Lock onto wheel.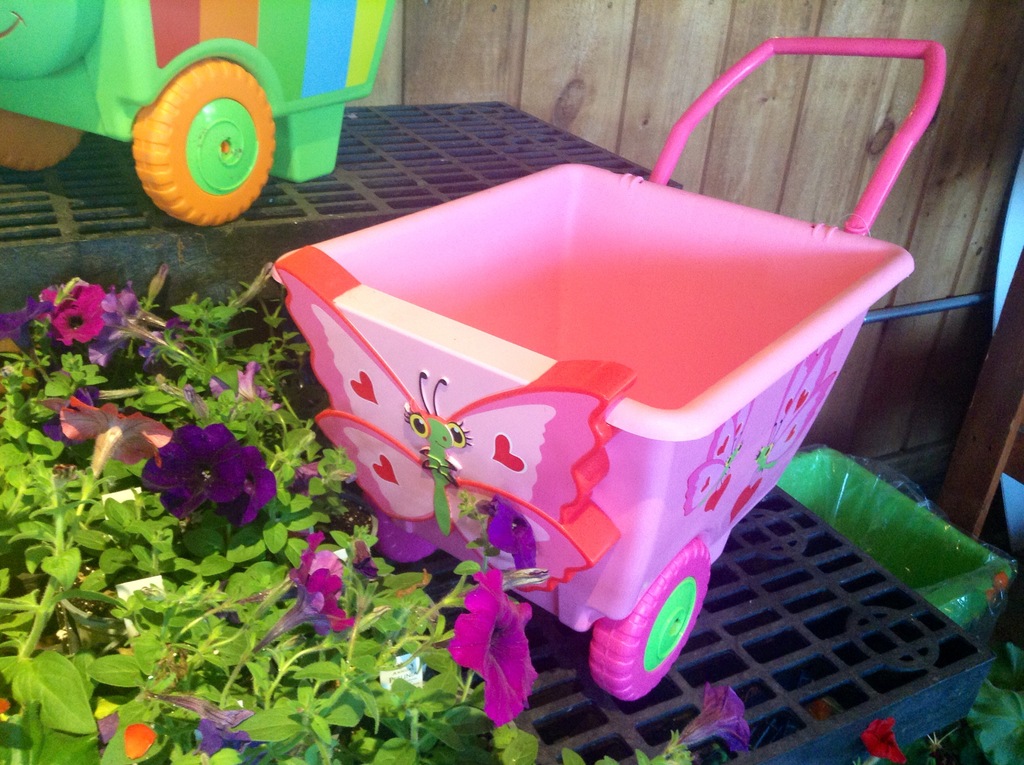
Locked: pyautogui.locateOnScreen(129, 46, 280, 232).
